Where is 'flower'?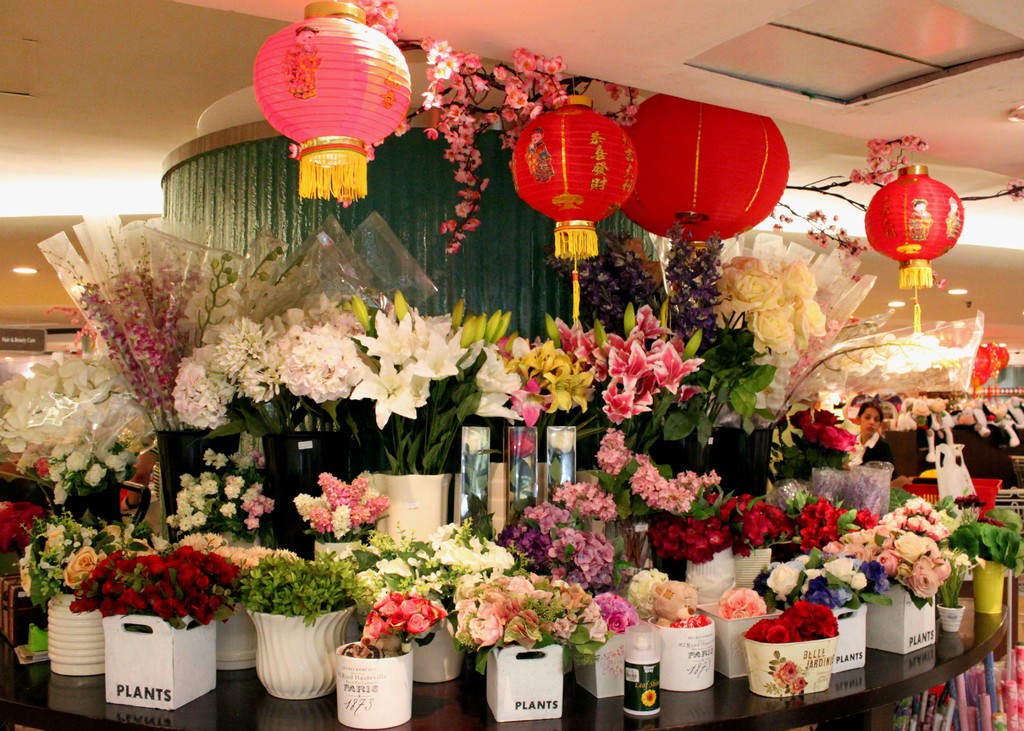
<region>395, 116, 408, 134</region>.
